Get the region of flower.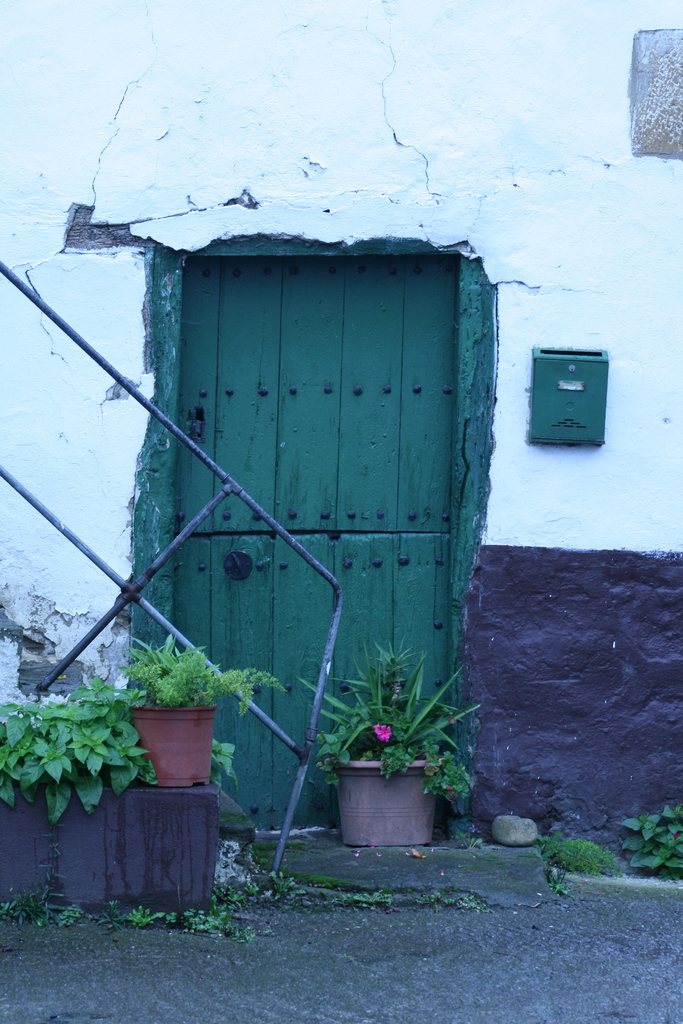
box(369, 721, 400, 748).
